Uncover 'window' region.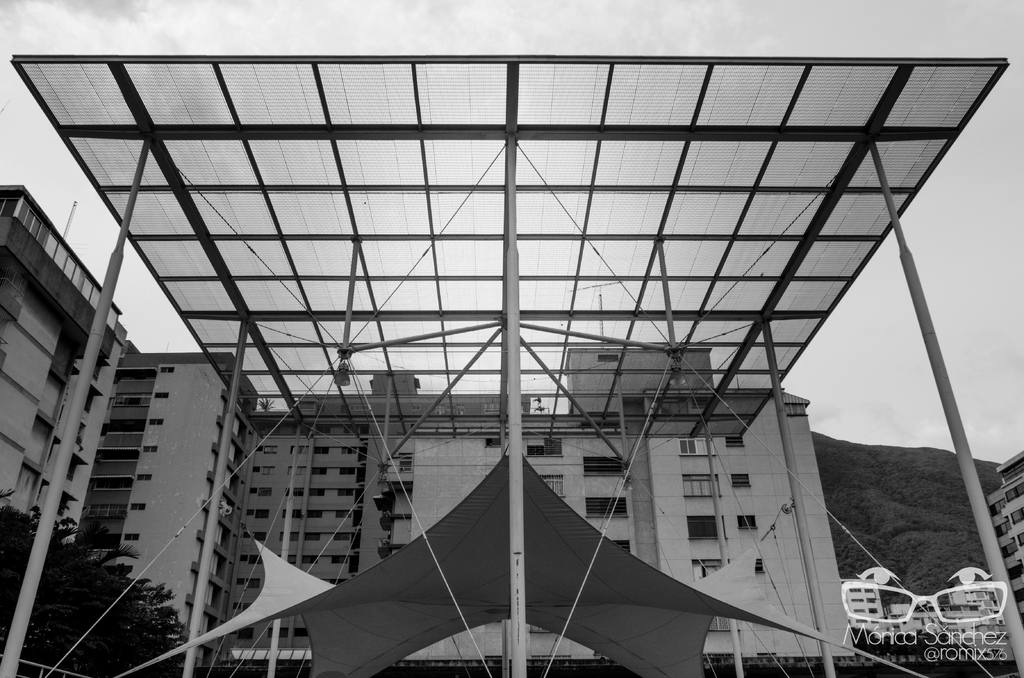
Uncovered: <region>527, 439, 562, 457</region>.
